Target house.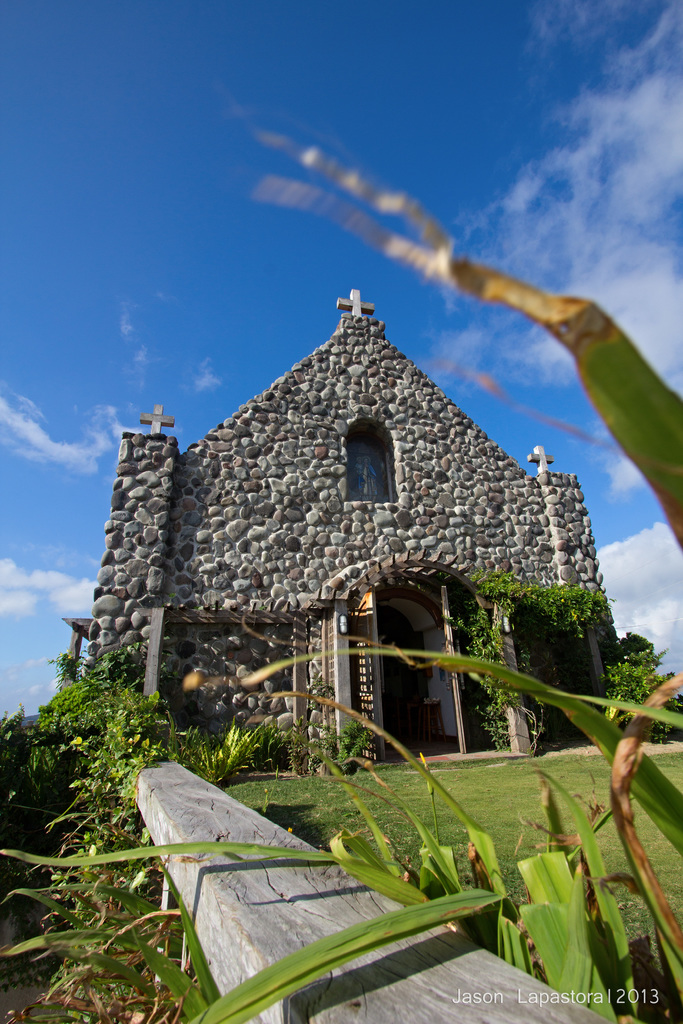
Target region: x1=65 y1=266 x2=609 y2=801.
